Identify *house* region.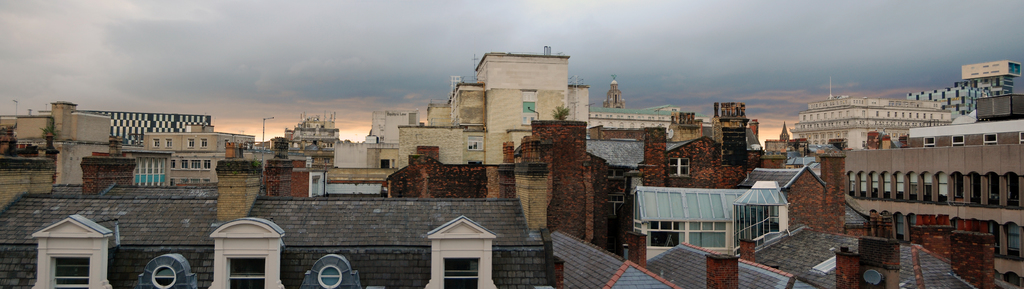
Region: select_region(836, 88, 1023, 283).
